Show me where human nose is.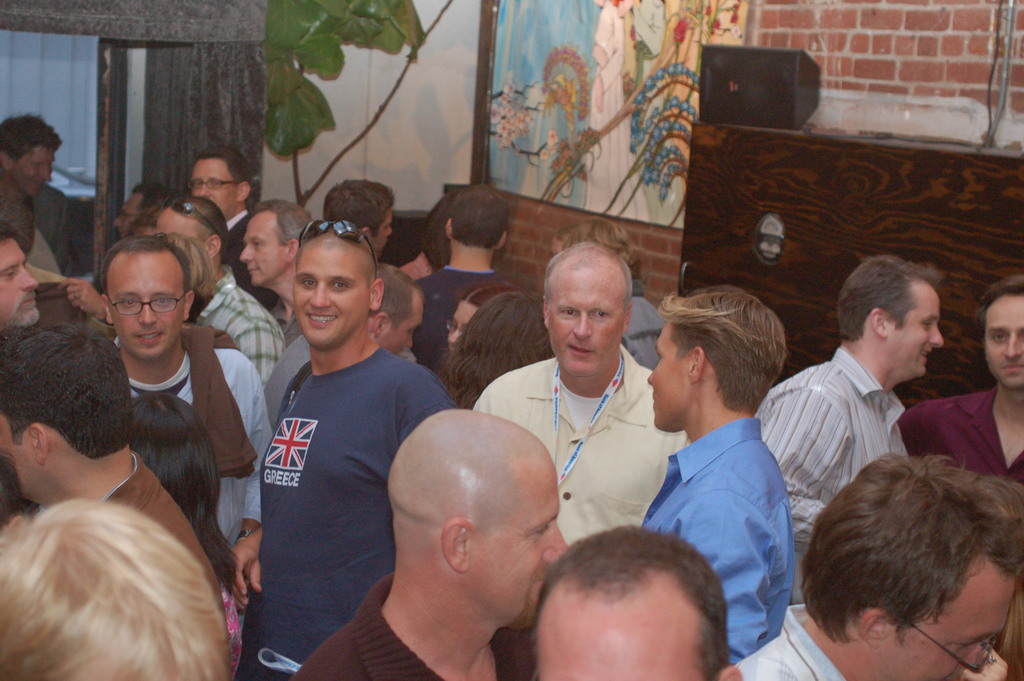
human nose is at box(646, 369, 653, 388).
